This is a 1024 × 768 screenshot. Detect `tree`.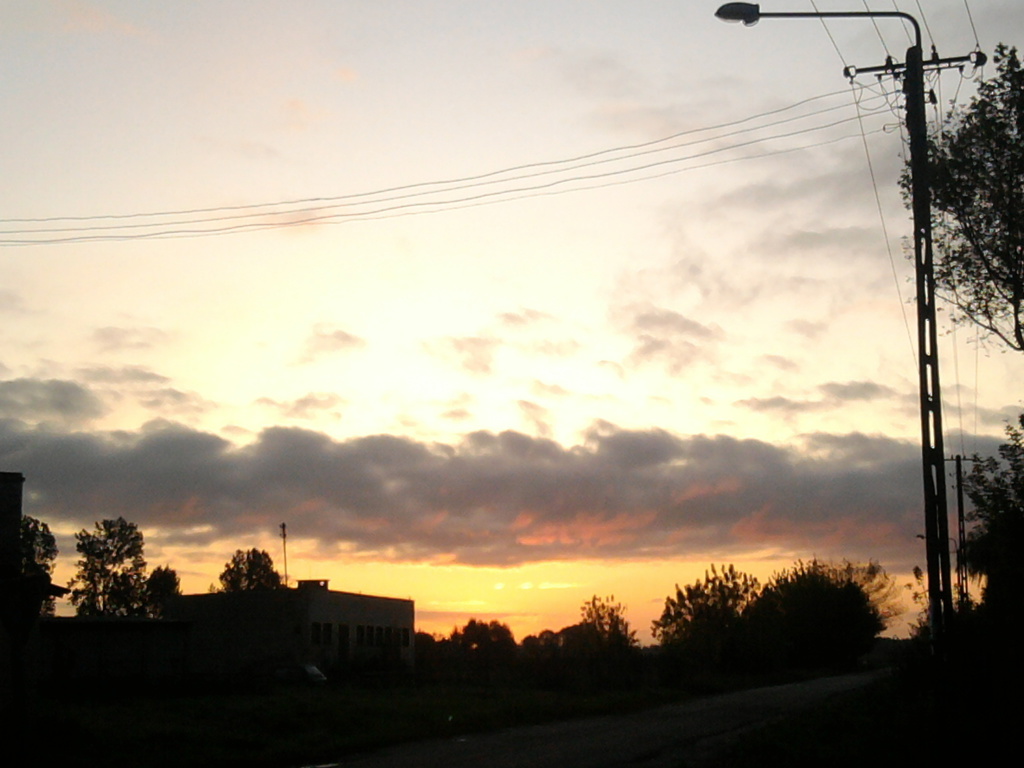
locate(898, 38, 1023, 358).
